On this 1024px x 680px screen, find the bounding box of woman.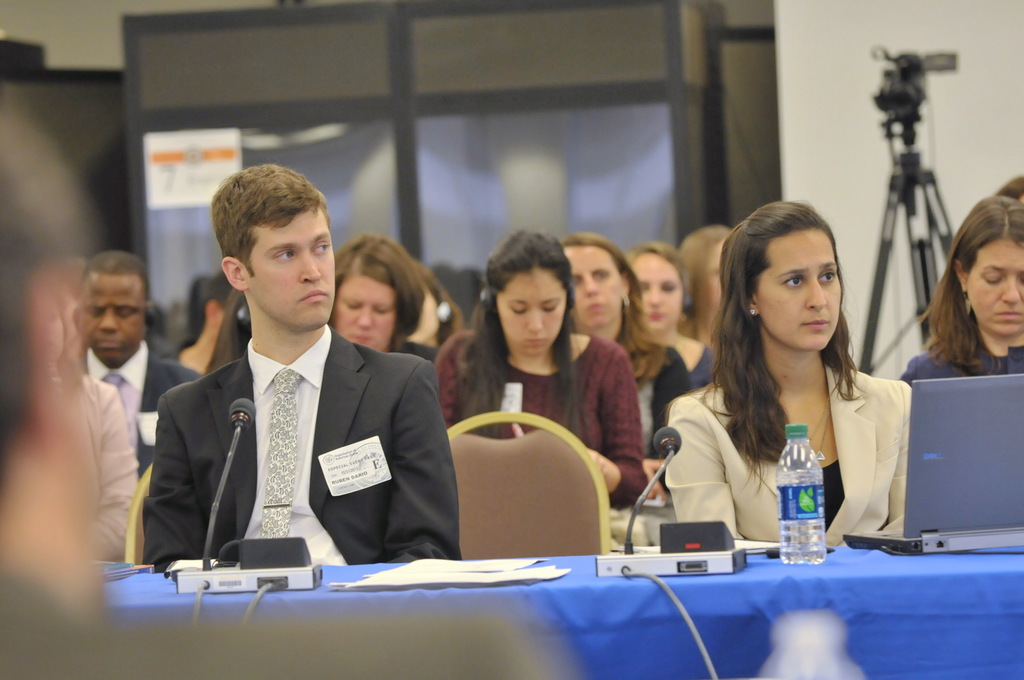
Bounding box: (left=561, top=235, right=691, bottom=456).
